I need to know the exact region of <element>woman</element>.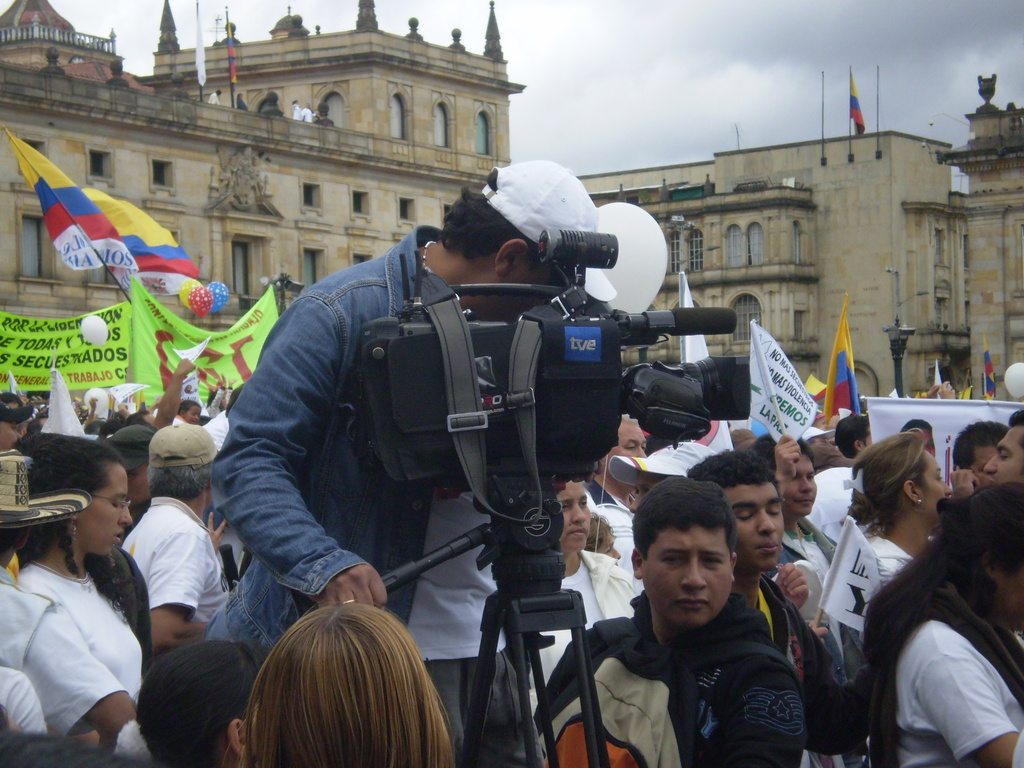
Region: box=[861, 478, 1023, 767].
